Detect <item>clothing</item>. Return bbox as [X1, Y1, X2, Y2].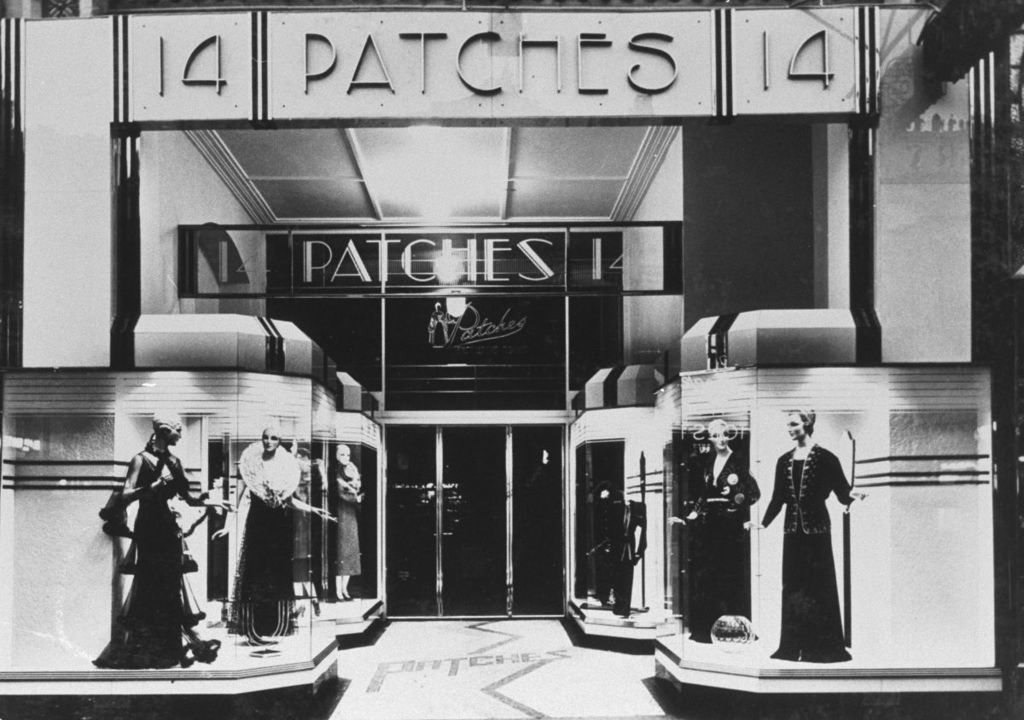
[325, 461, 363, 576].
